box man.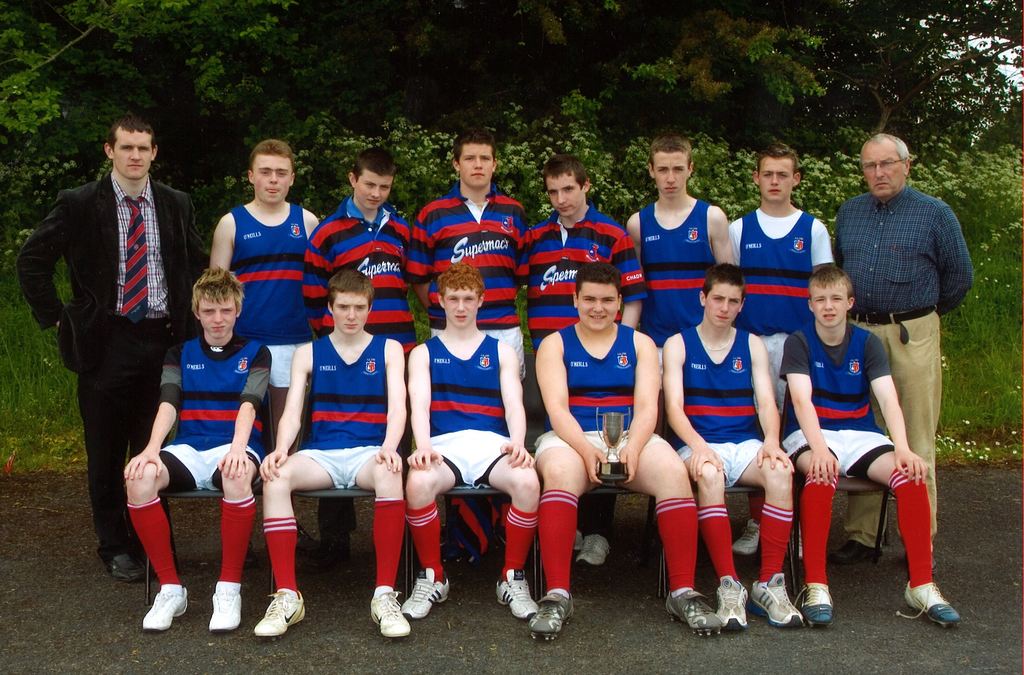
bbox=(29, 86, 198, 587).
